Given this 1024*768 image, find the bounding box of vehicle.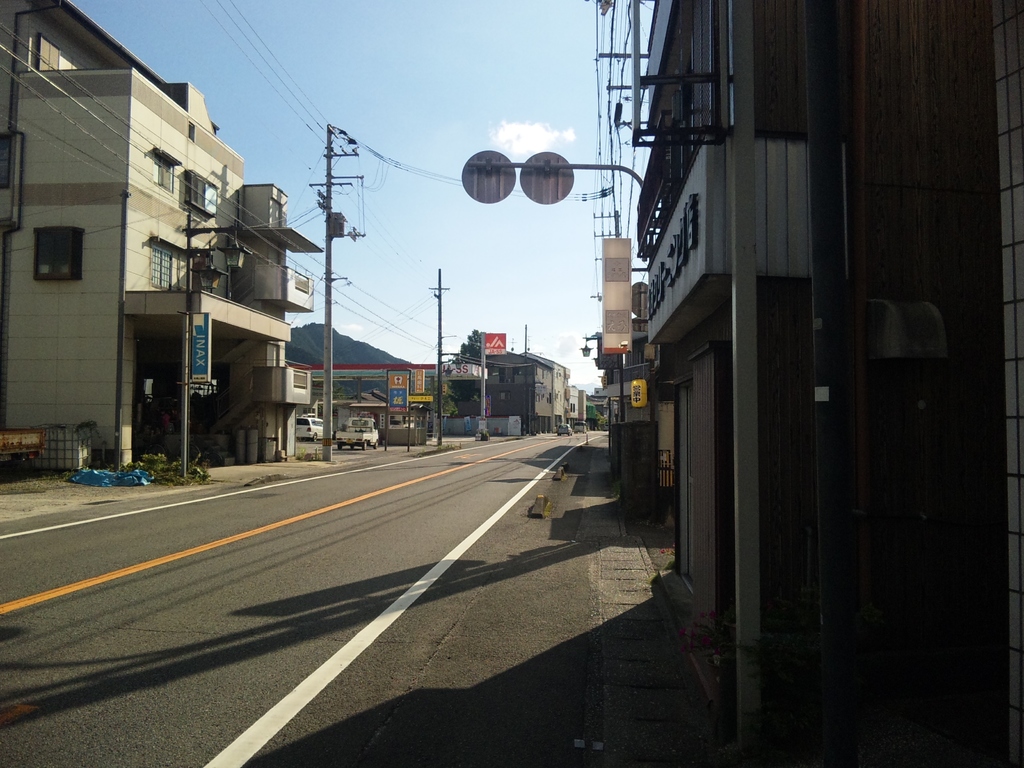
l=295, t=415, r=323, b=442.
